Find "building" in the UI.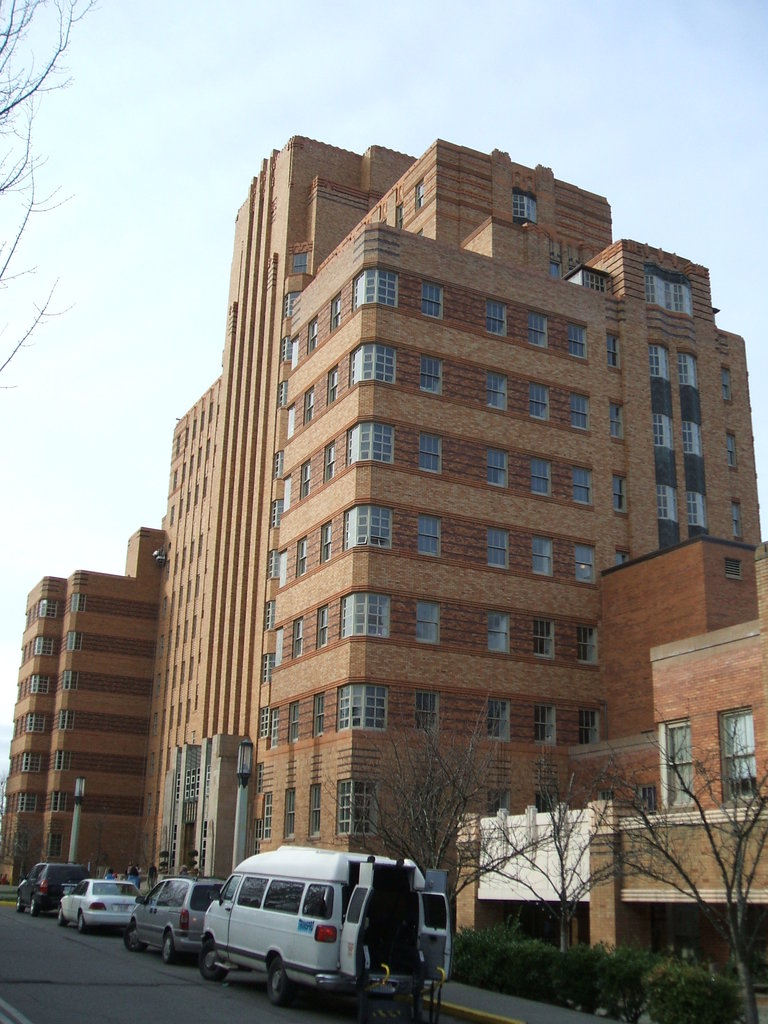
UI element at 457,800,767,973.
